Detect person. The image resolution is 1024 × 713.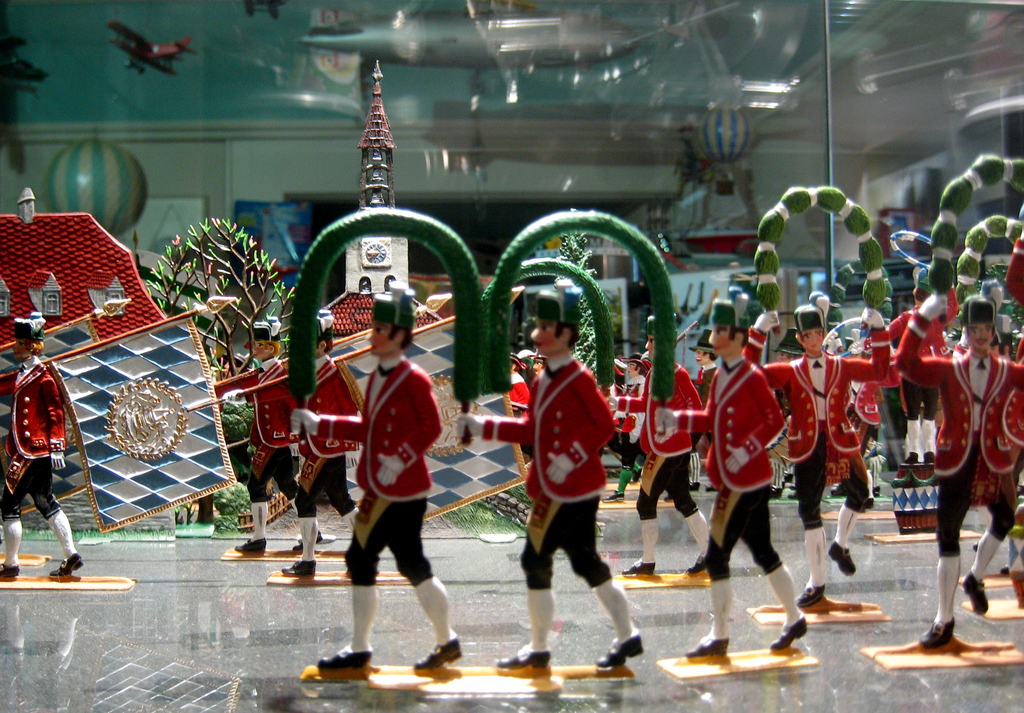
[276,321,360,586].
